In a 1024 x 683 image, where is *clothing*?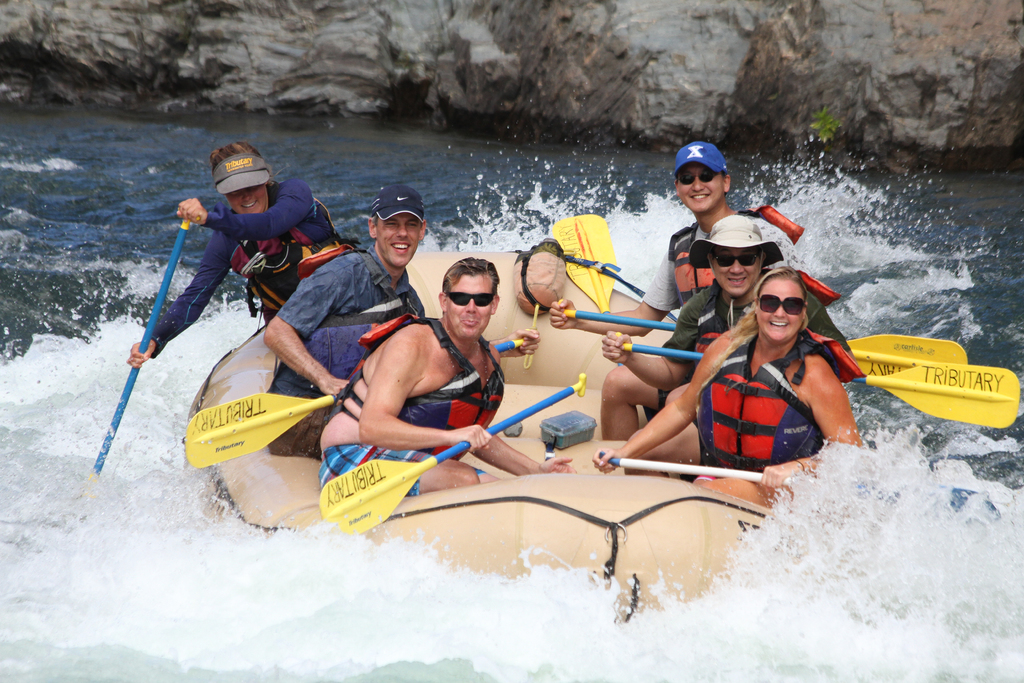
(267, 242, 424, 461).
